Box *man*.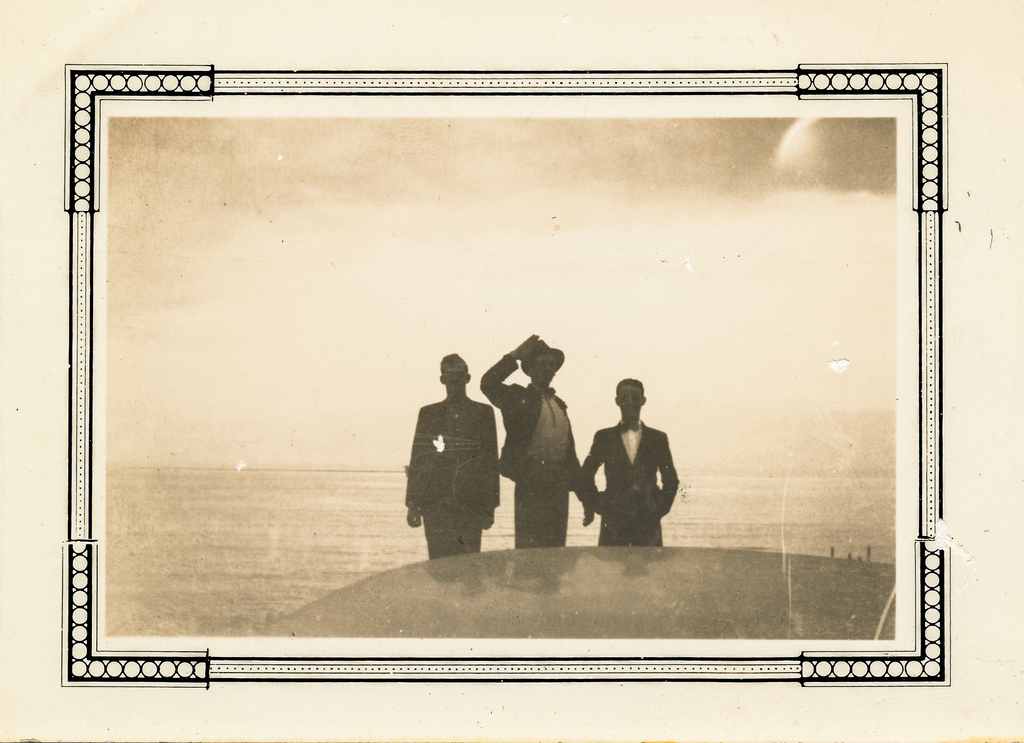
<region>584, 374, 684, 539</region>.
